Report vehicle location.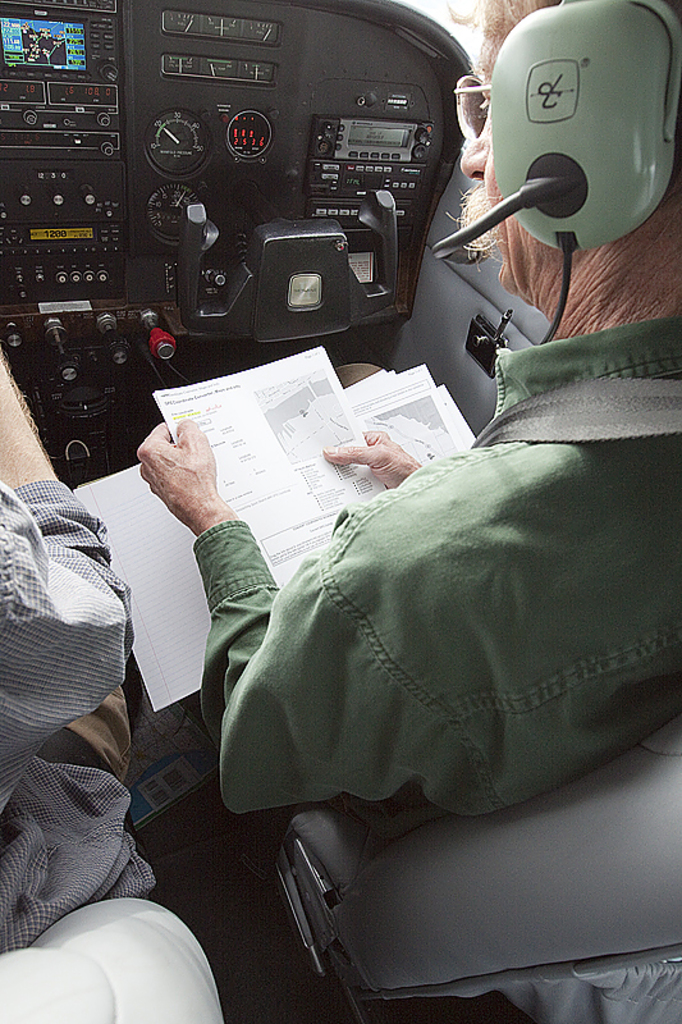
Report: x1=37, y1=26, x2=647, y2=870.
